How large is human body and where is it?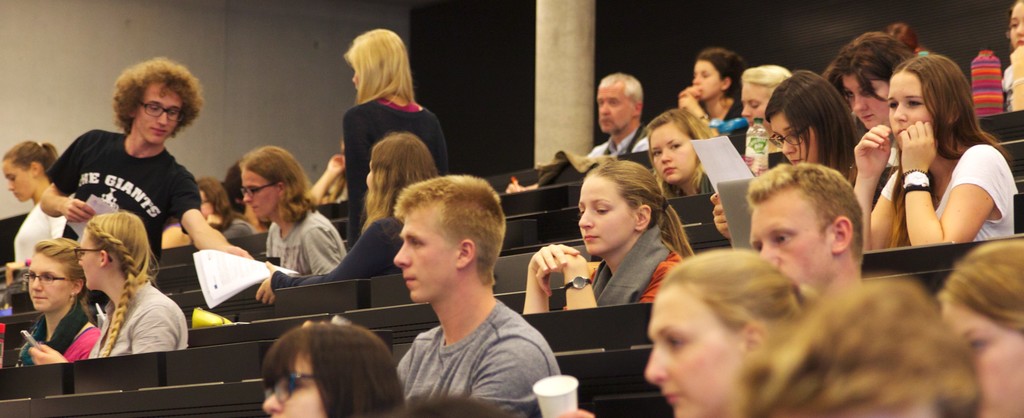
Bounding box: [left=388, top=298, right=564, bottom=417].
